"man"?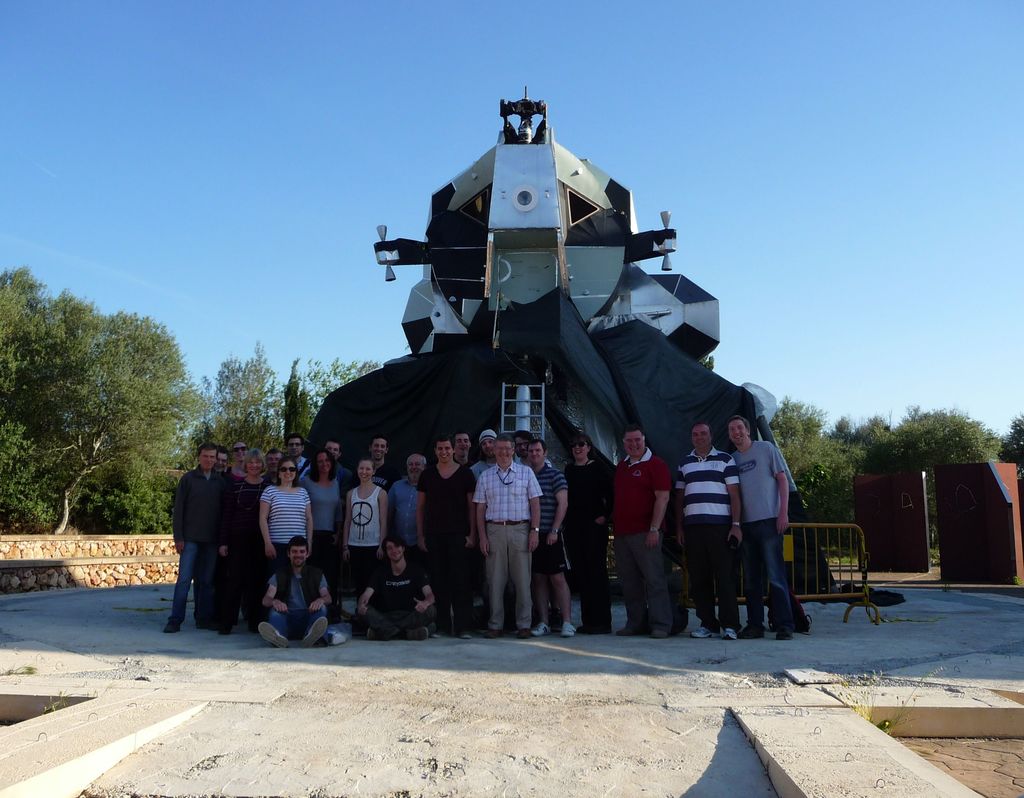
locate(454, 439, 540, 646)
